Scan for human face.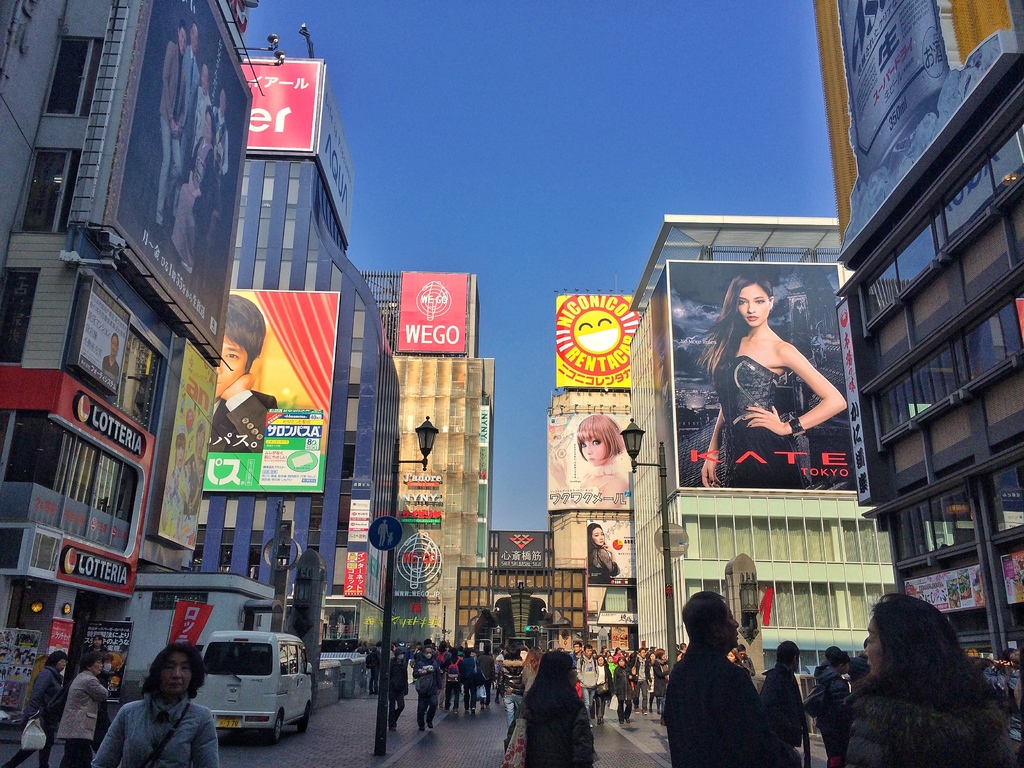
Scan result: left=861, top=620, right=884, bottom=675.
